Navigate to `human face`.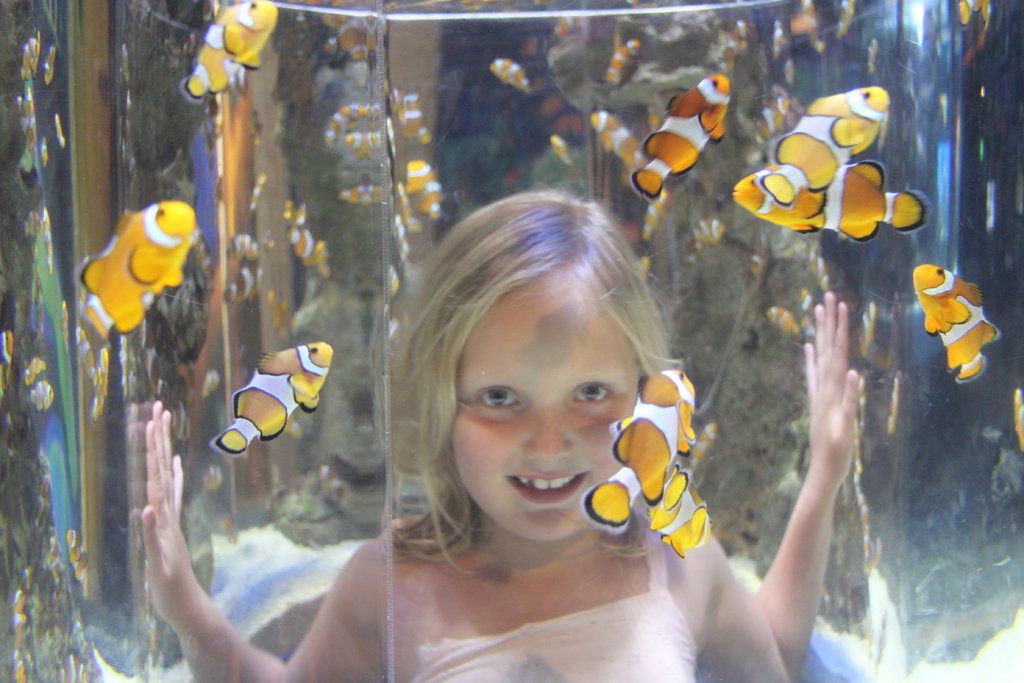
Navigation target: <box>444,261,653,542</box>.
